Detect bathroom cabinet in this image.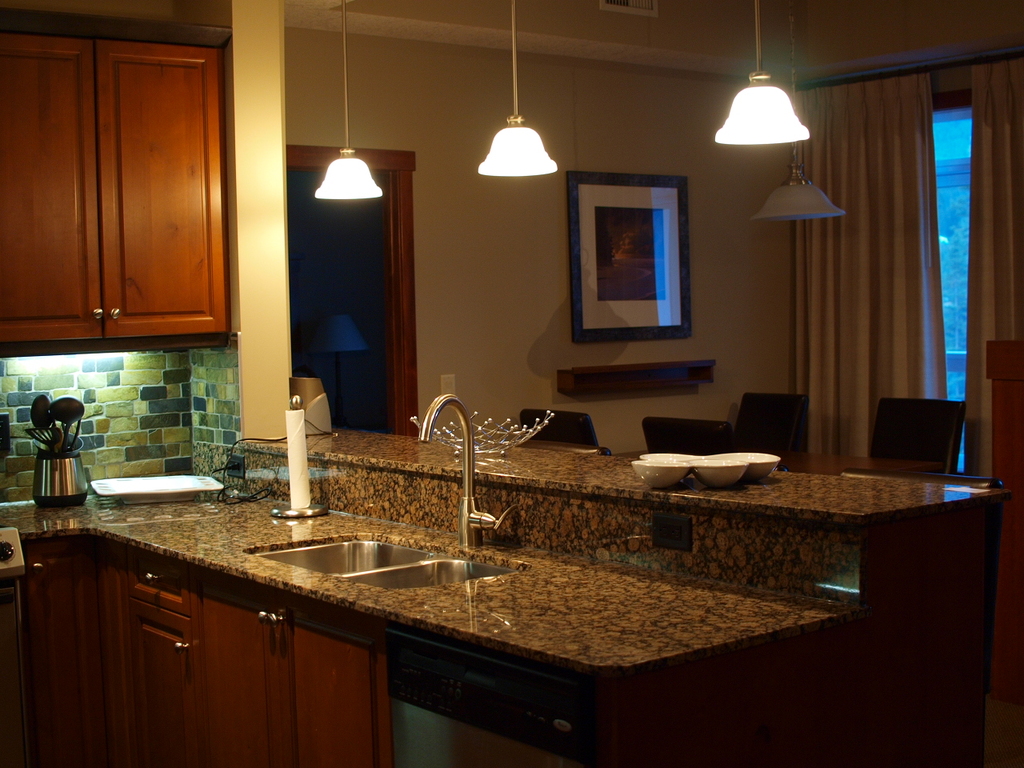
Detection: x1=0 y1=17 x2=234 y2=349.
